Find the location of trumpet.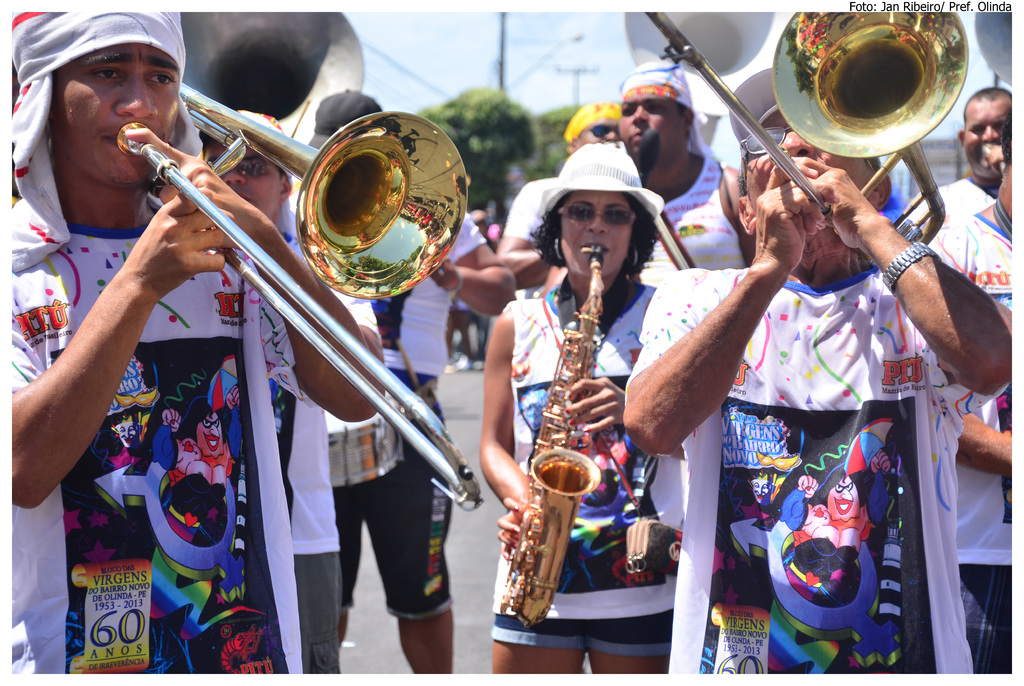
Location: [496, 248, 623, 631].
